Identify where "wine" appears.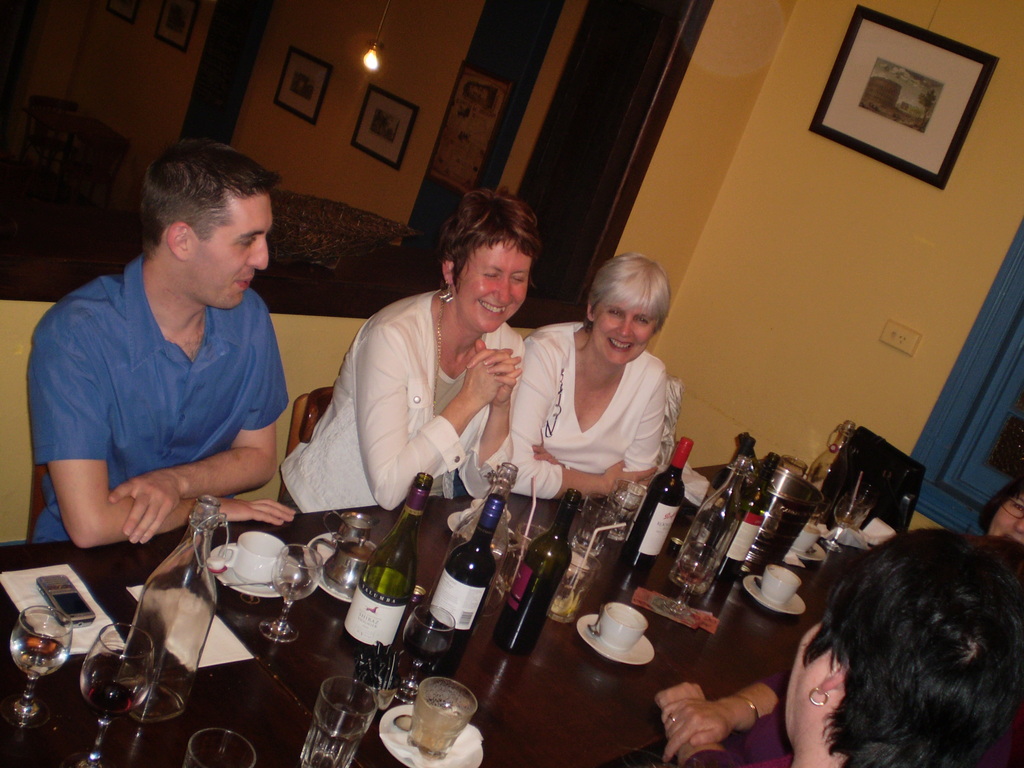
Appears at (x1=492, y1=490, x2=582, y2=657).
